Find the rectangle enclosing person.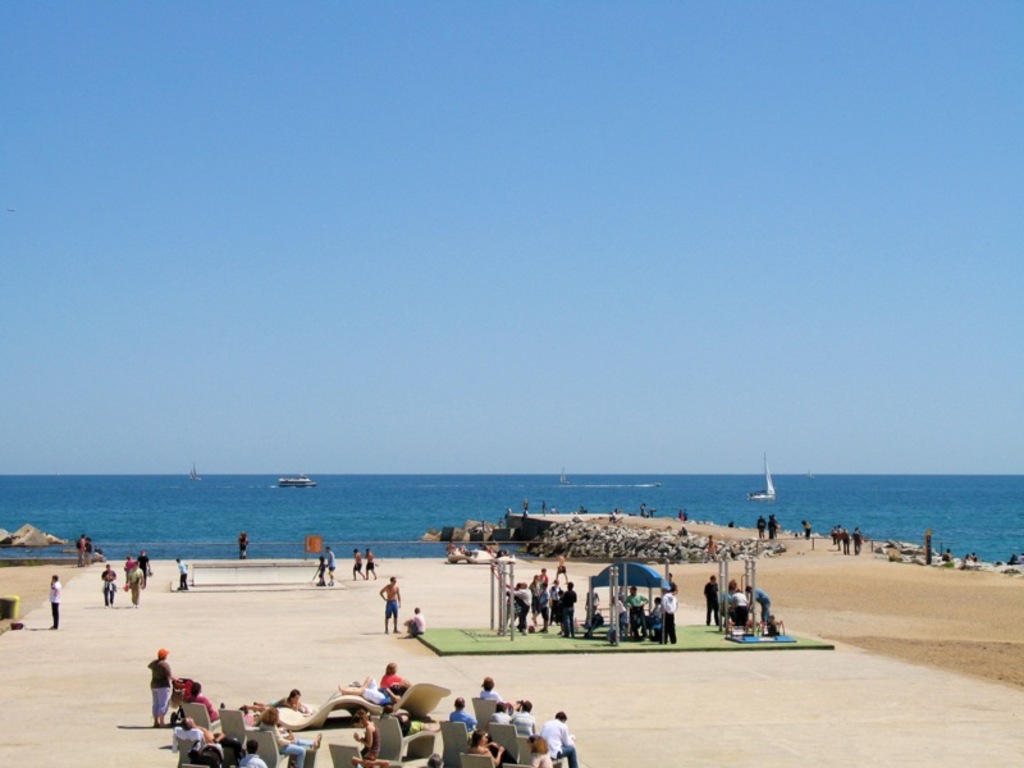
[508, 581, 532, 637].
